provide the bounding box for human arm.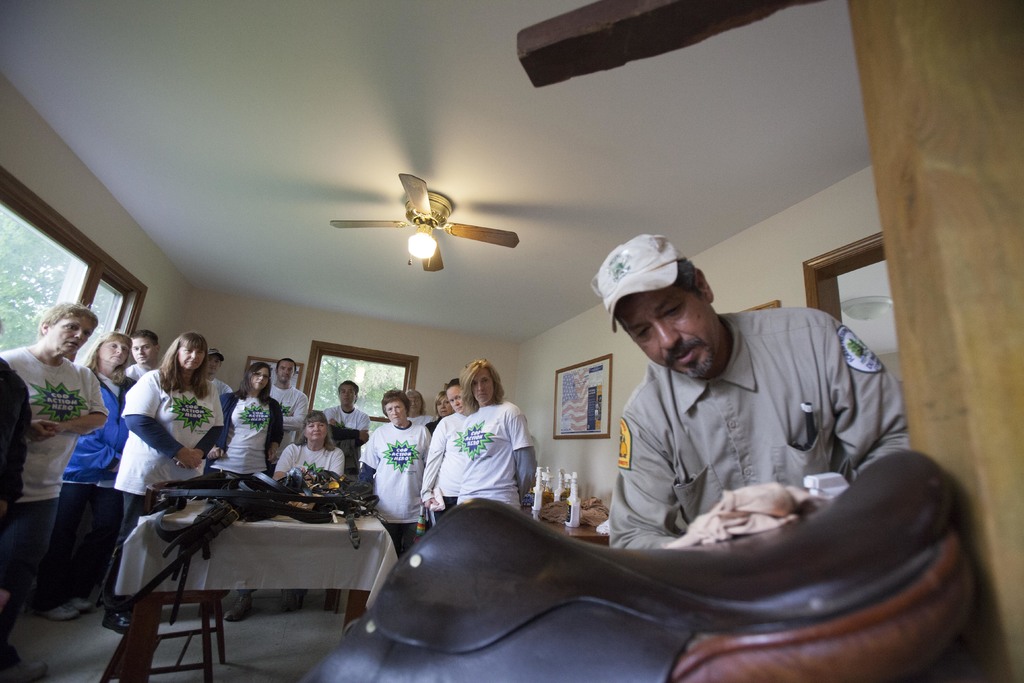
x1=0, y1=360, x2=34, y2=528.
